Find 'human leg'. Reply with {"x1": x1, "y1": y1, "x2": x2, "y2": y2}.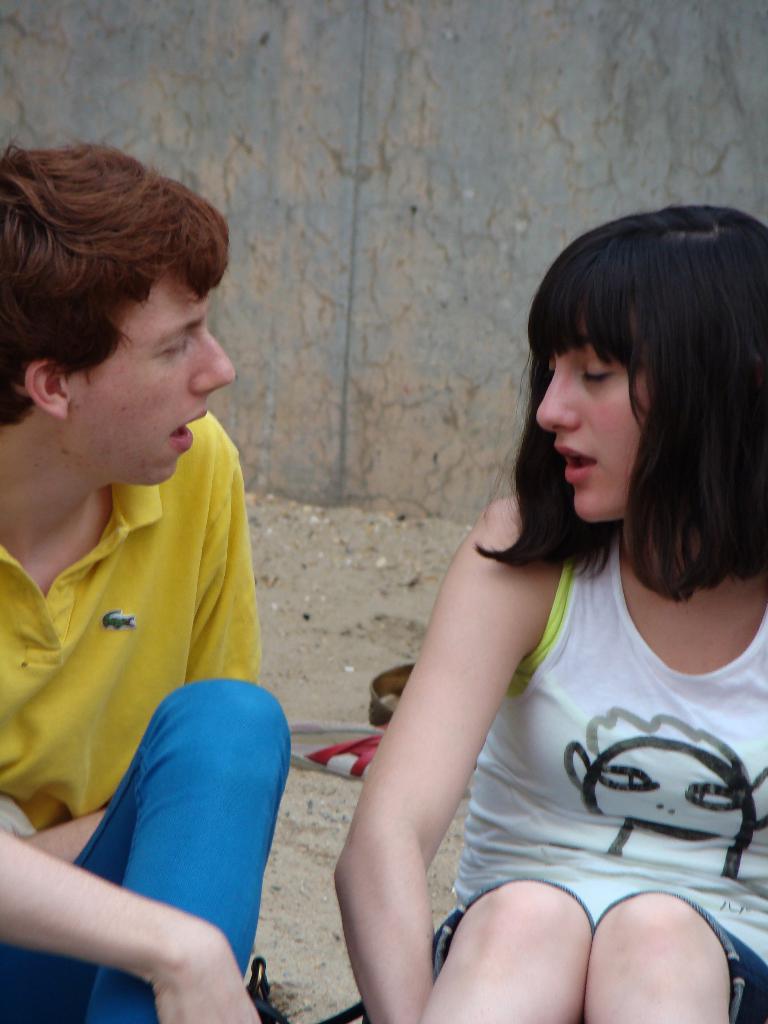
{"x1": 591, "y1": 888, "x2": 728, "y2": 1023}.
